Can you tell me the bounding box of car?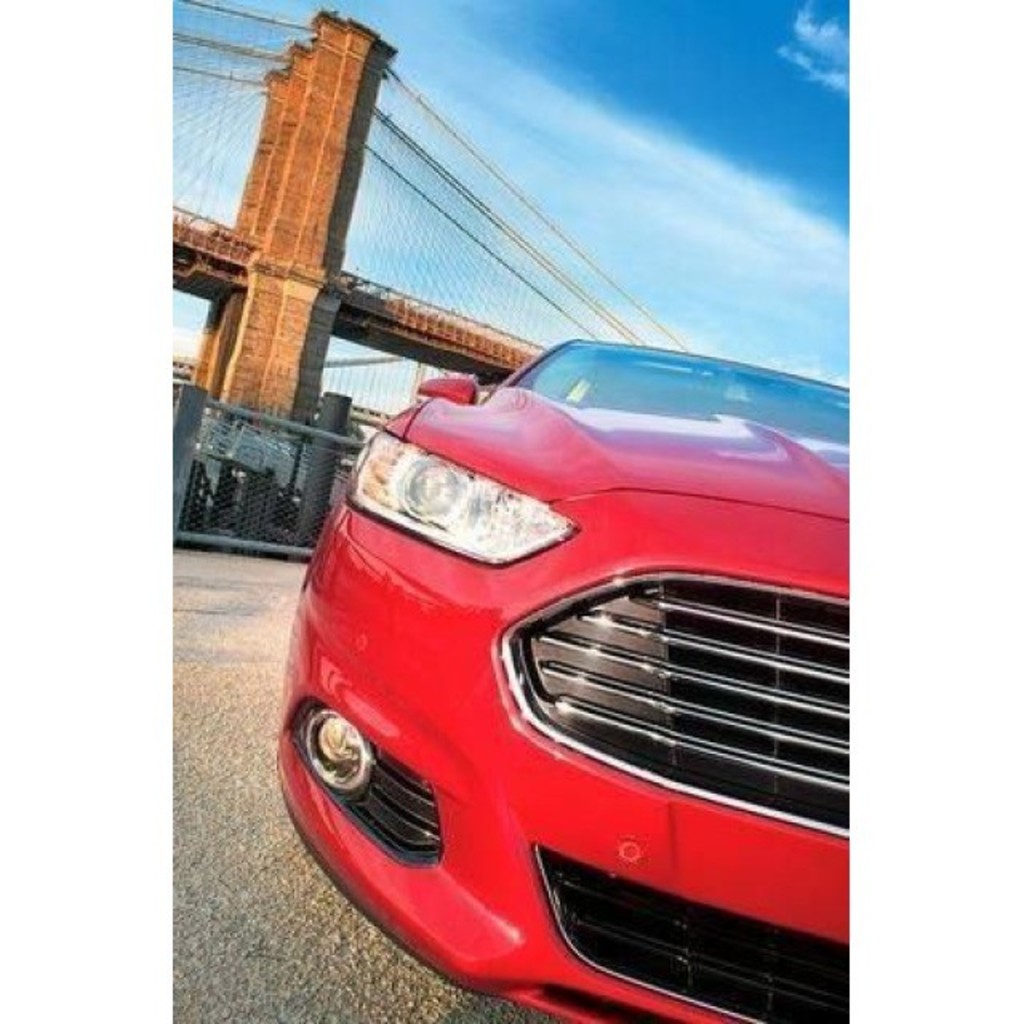
left=278, top=312, right=846, bottom=1008.
